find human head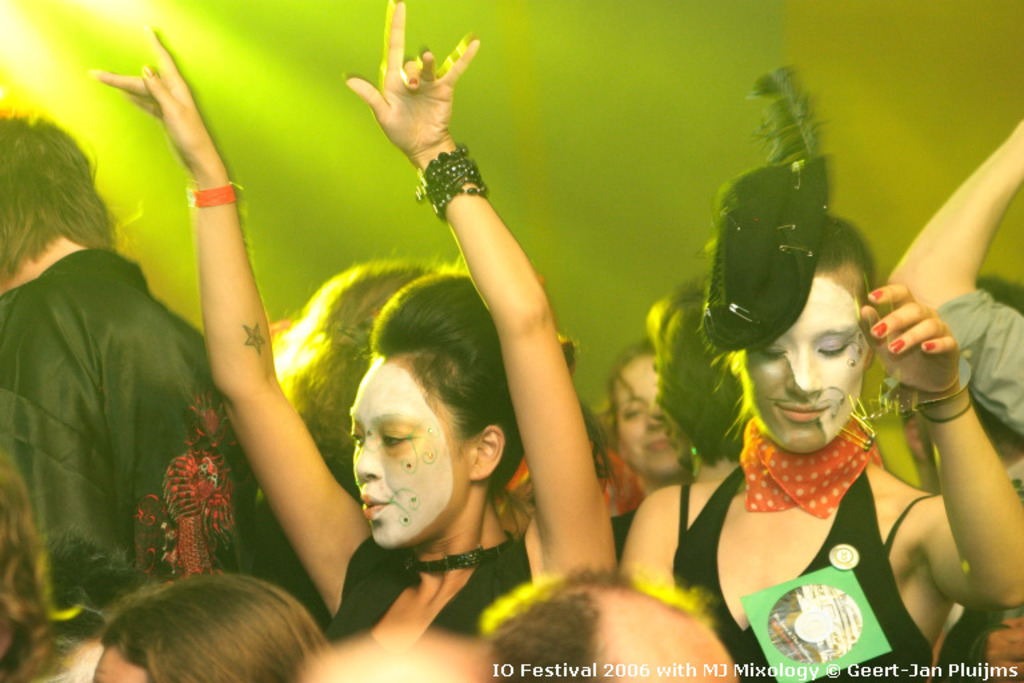
(476,572,736,682)
